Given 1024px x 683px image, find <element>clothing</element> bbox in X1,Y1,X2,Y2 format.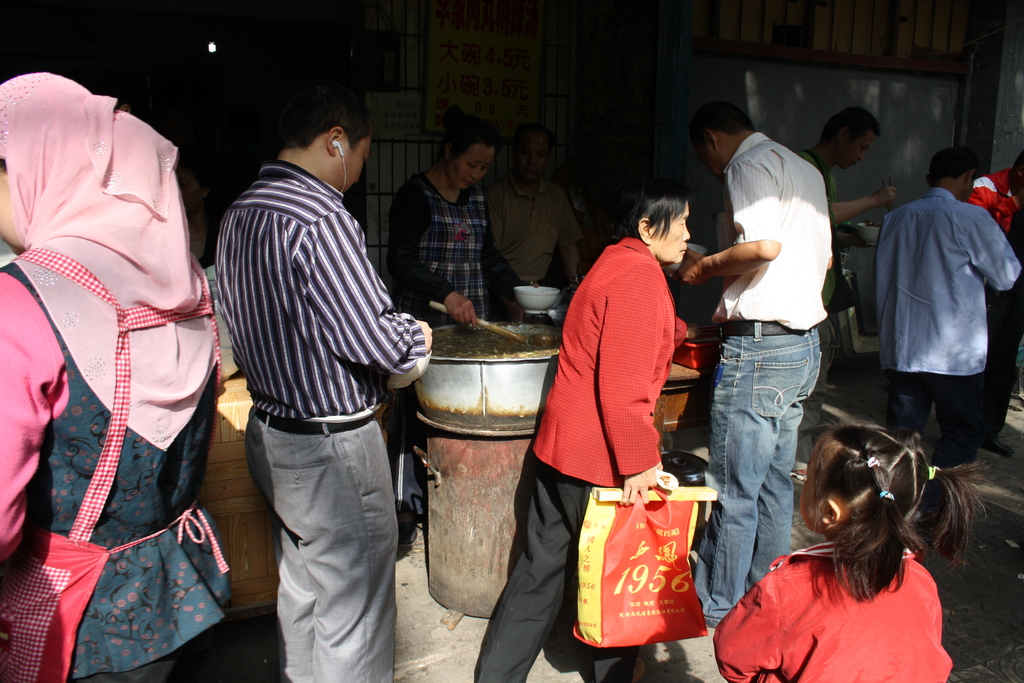
19,76,211,680.
